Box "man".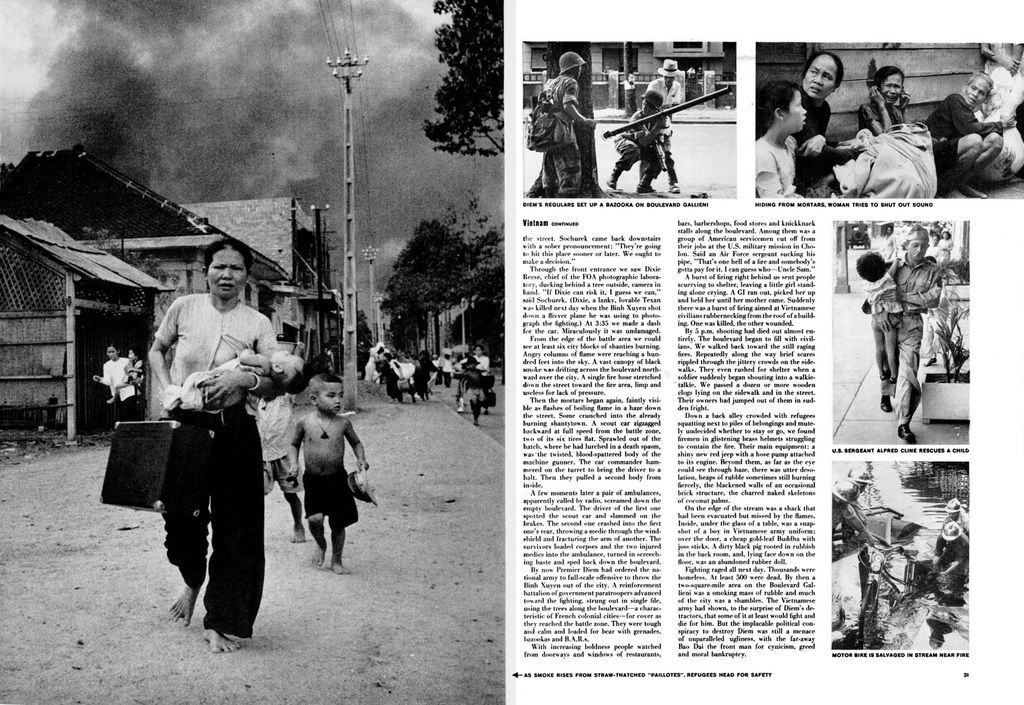
844/466/872/499.
